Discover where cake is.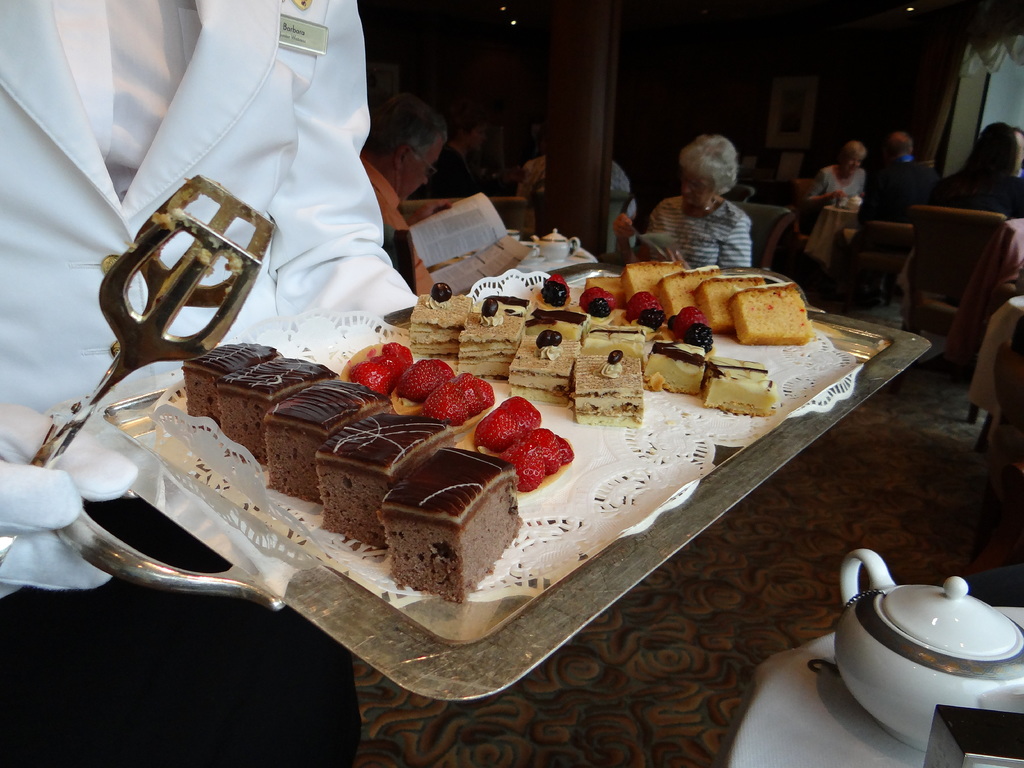
Discovered at locate(182, 339, 280, 413).
